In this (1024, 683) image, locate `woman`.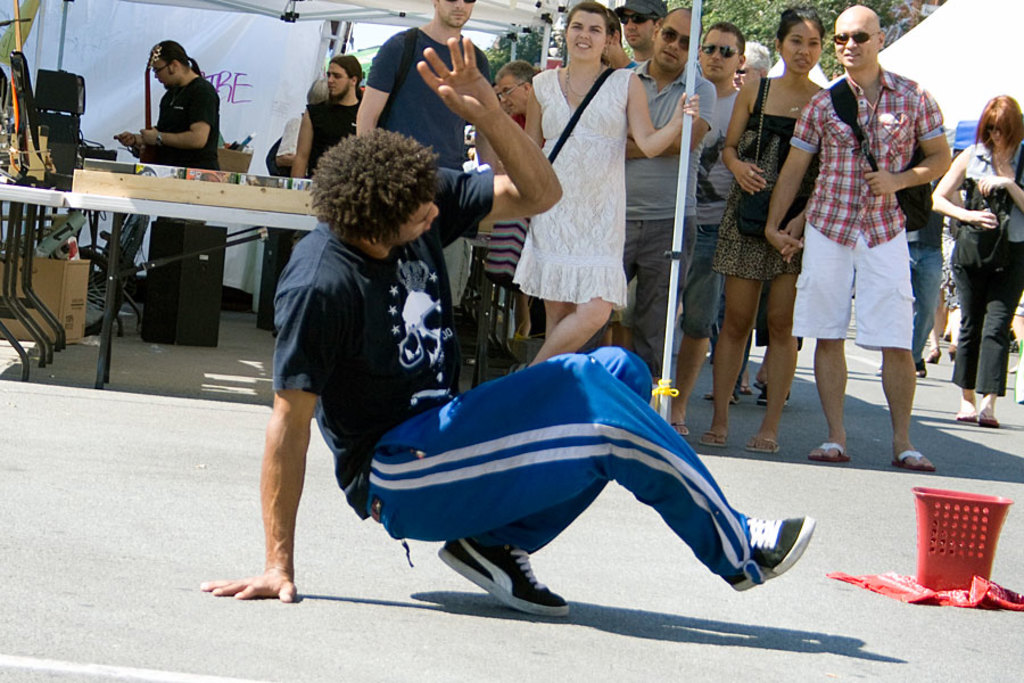
Bounding box: bbox=(525, 0, 696, 365).
